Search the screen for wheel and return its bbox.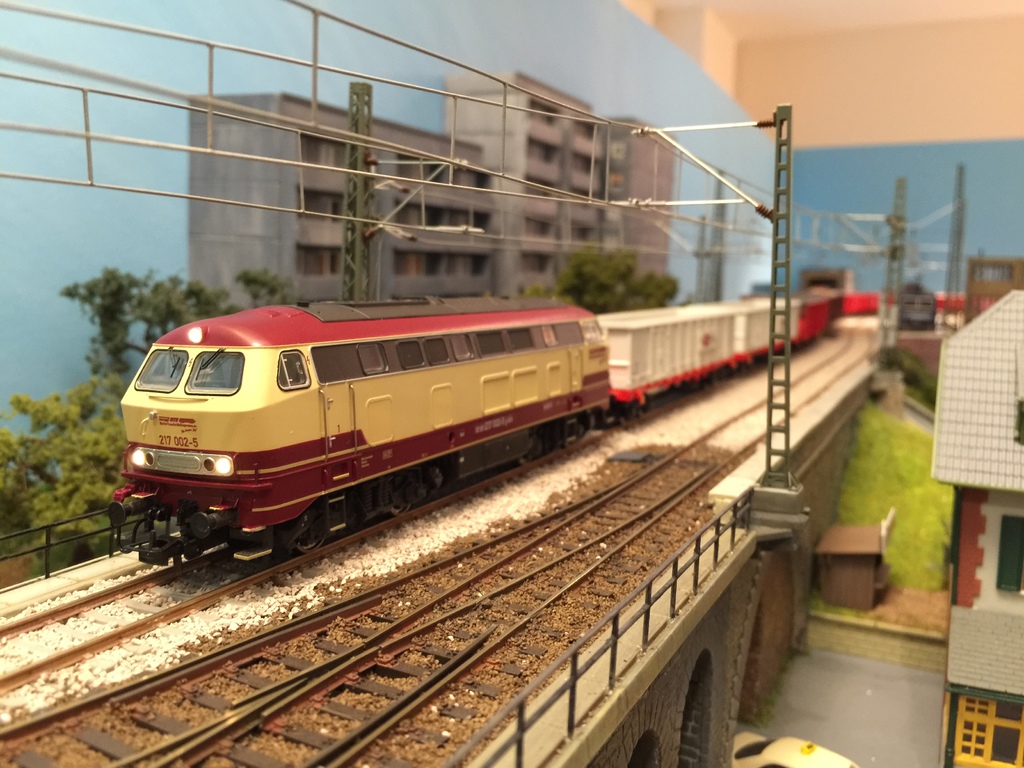
Found: BBox(390, 501, 410, 516).
